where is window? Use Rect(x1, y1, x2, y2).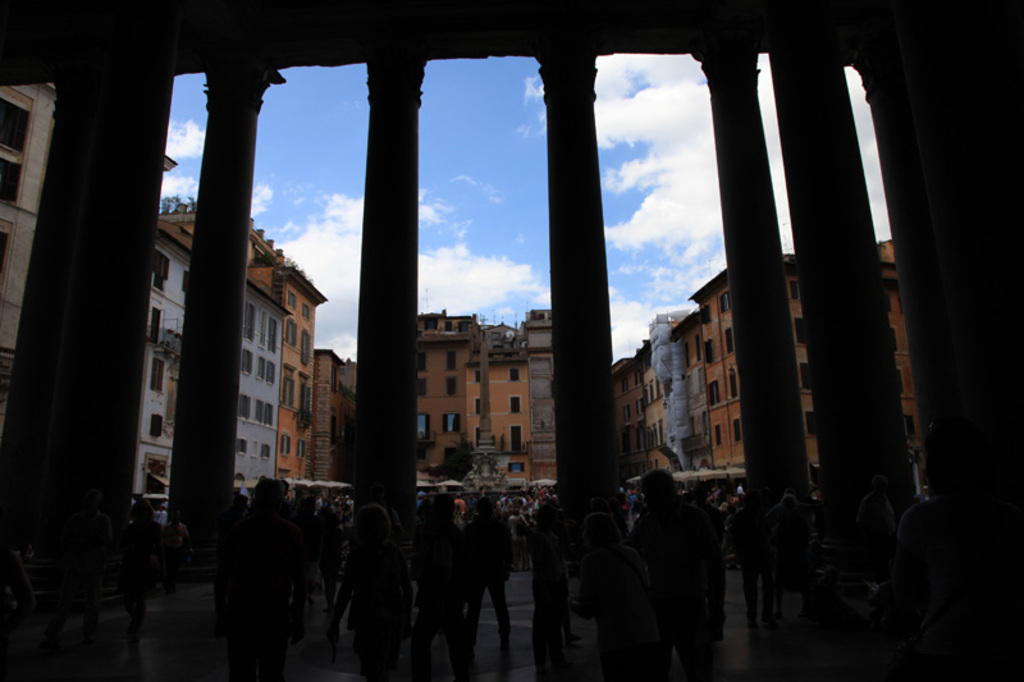
Rect(243, 303, 256, 342).
